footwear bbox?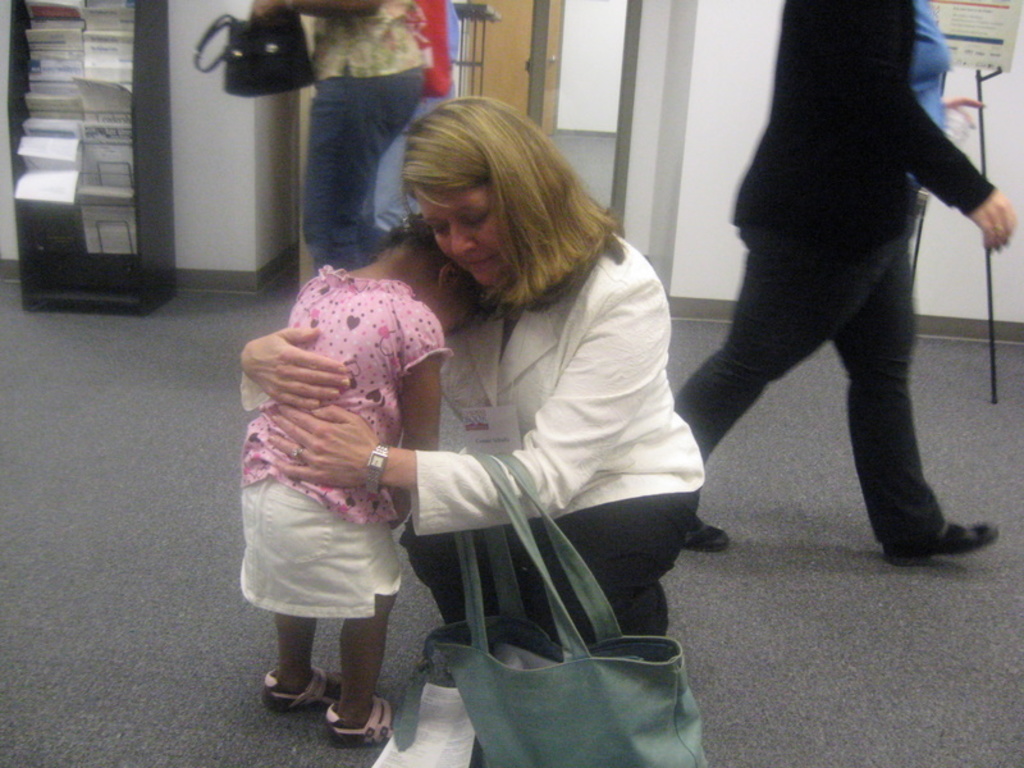
(264,667,347,712)
